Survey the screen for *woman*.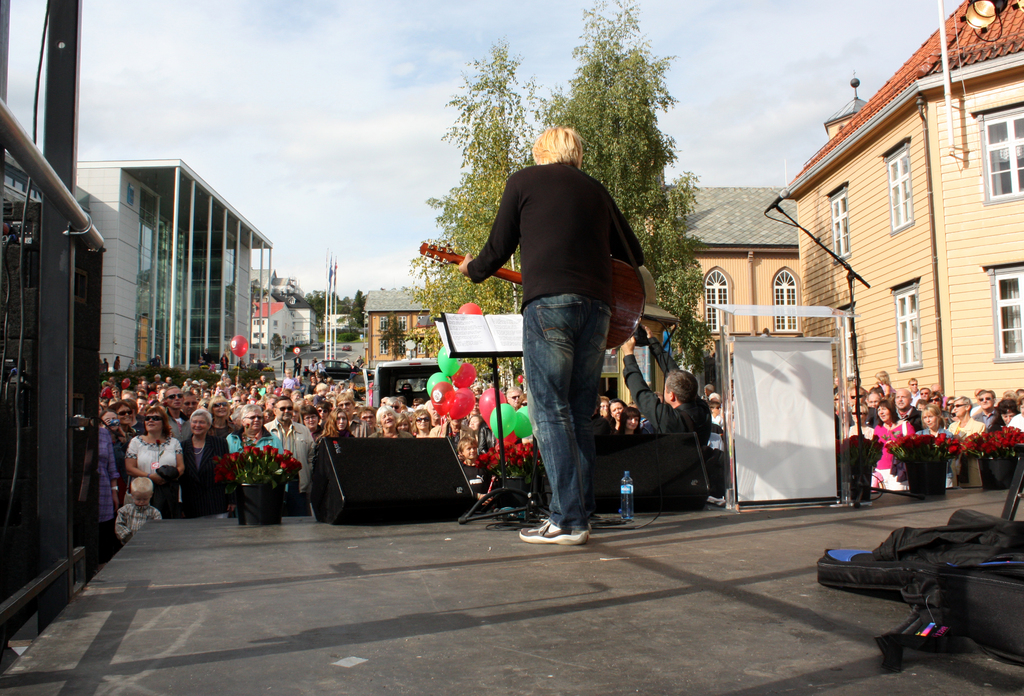
Survey found: select_region(95, 429, 119, 574).
